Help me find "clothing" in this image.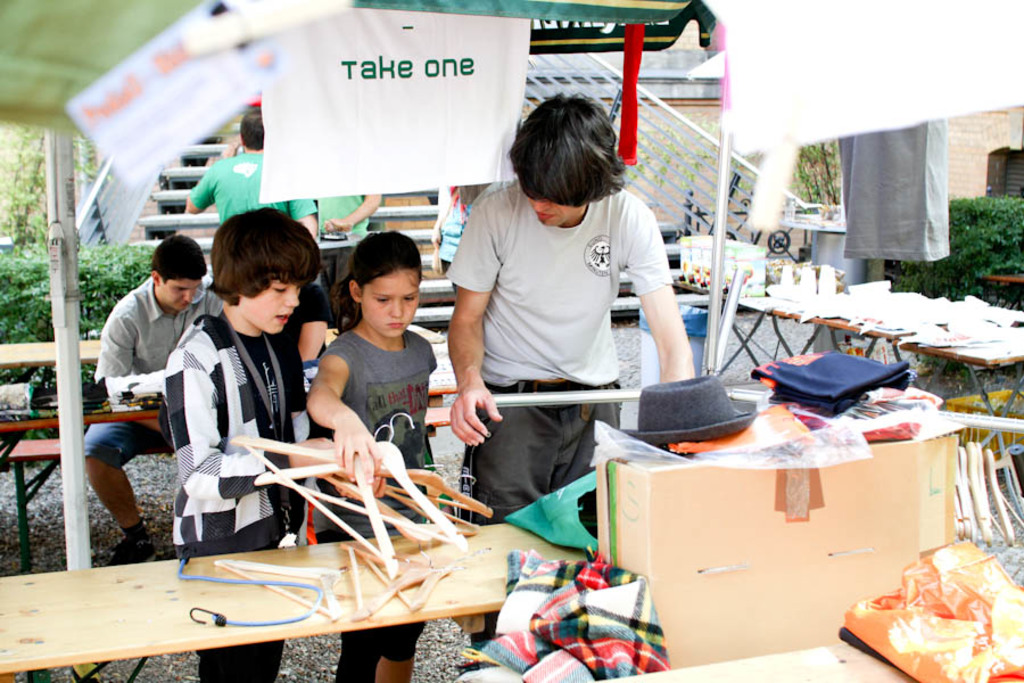
Found it: bbox=[449, 175, 670, 623].
